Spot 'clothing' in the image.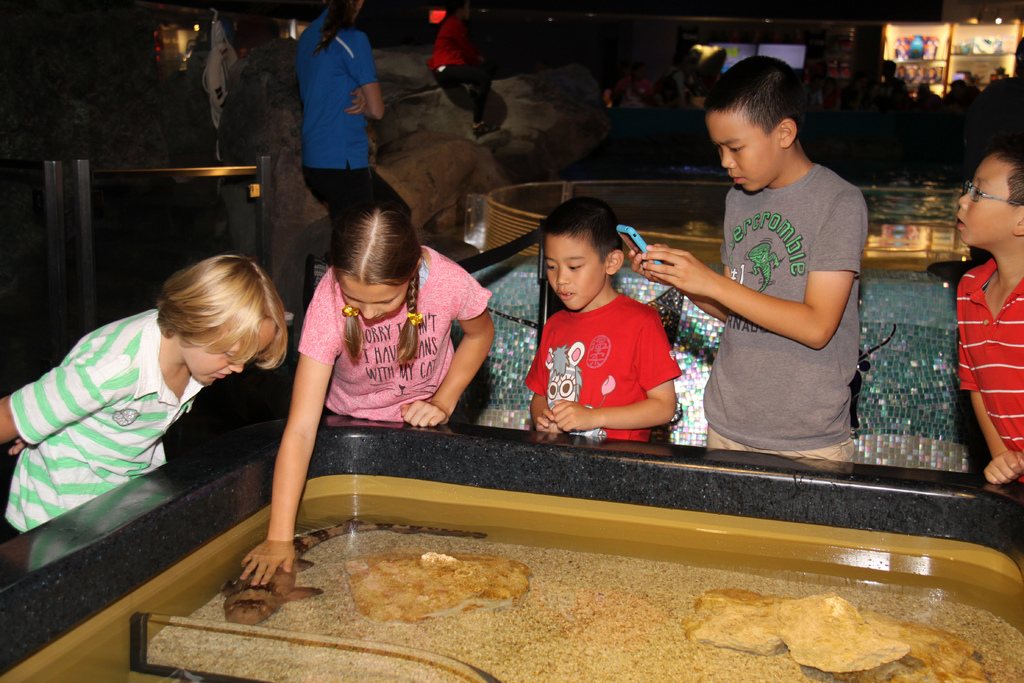
'clothing' found at crop(954, 258, 1023, 447).
